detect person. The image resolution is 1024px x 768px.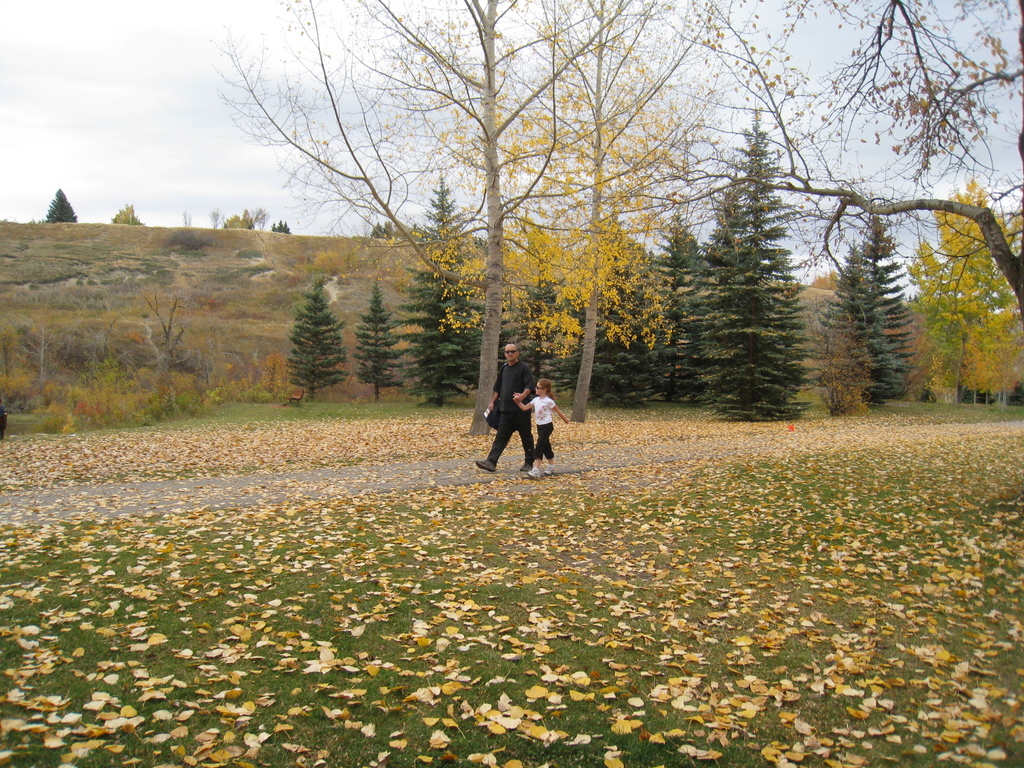
<region>477, 342, 532, 475</region>.
